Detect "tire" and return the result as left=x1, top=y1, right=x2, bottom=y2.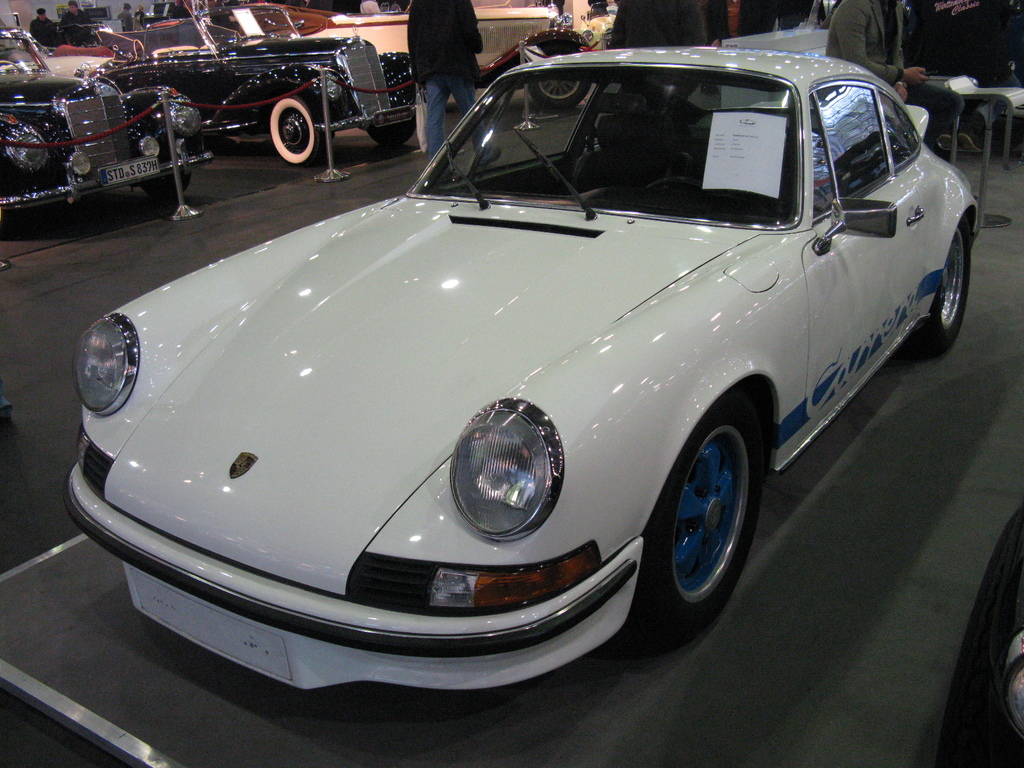
left=140, top=168, right=192, bottom=200.
